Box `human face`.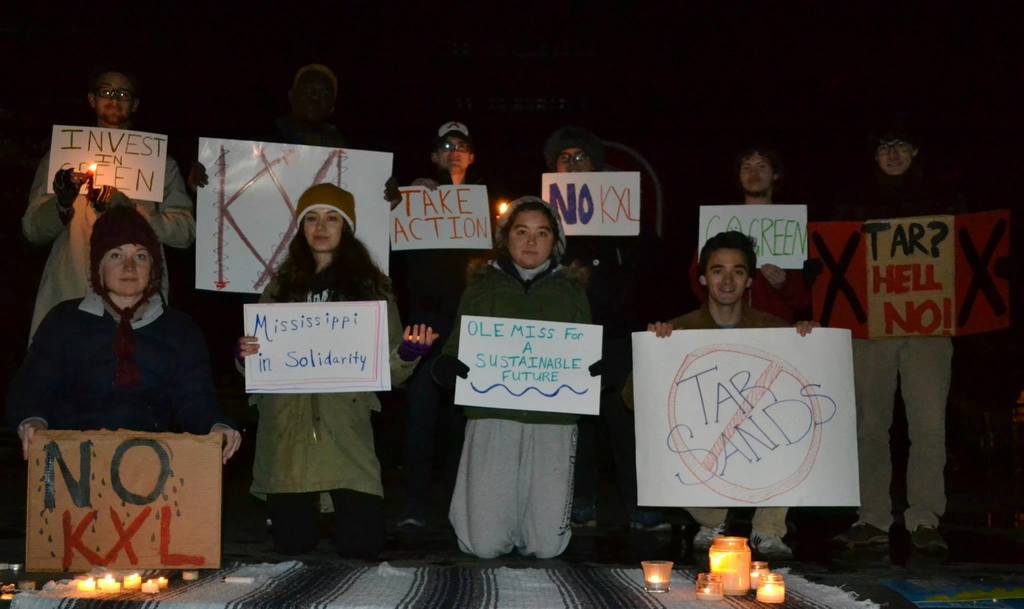
(879, 135, 914, 173).
